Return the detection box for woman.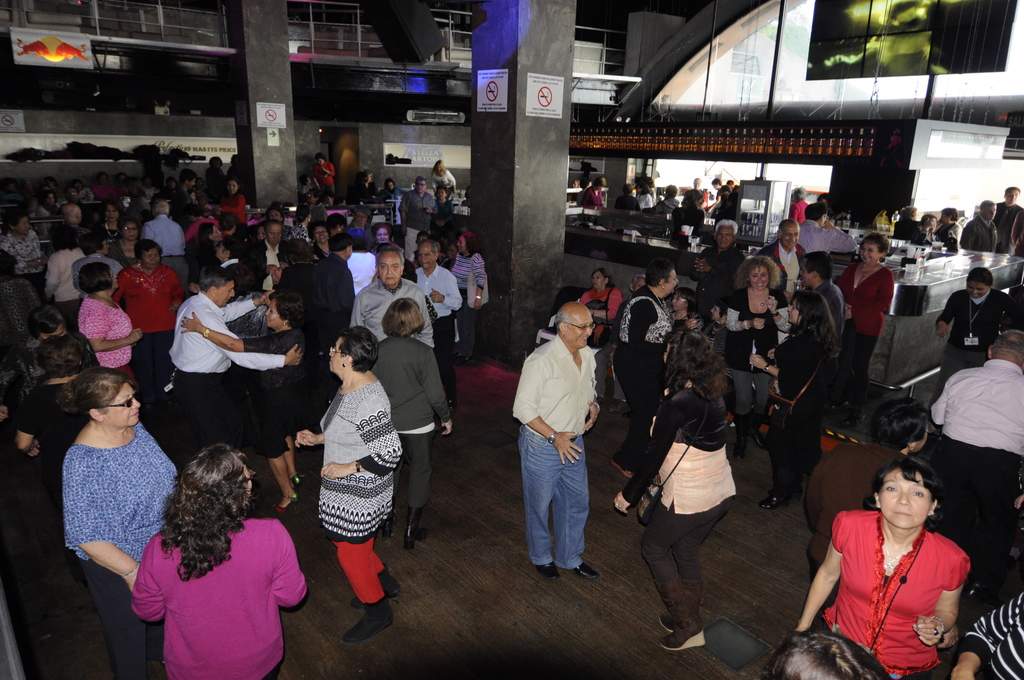
select_region(37, 216, 85, 326).
